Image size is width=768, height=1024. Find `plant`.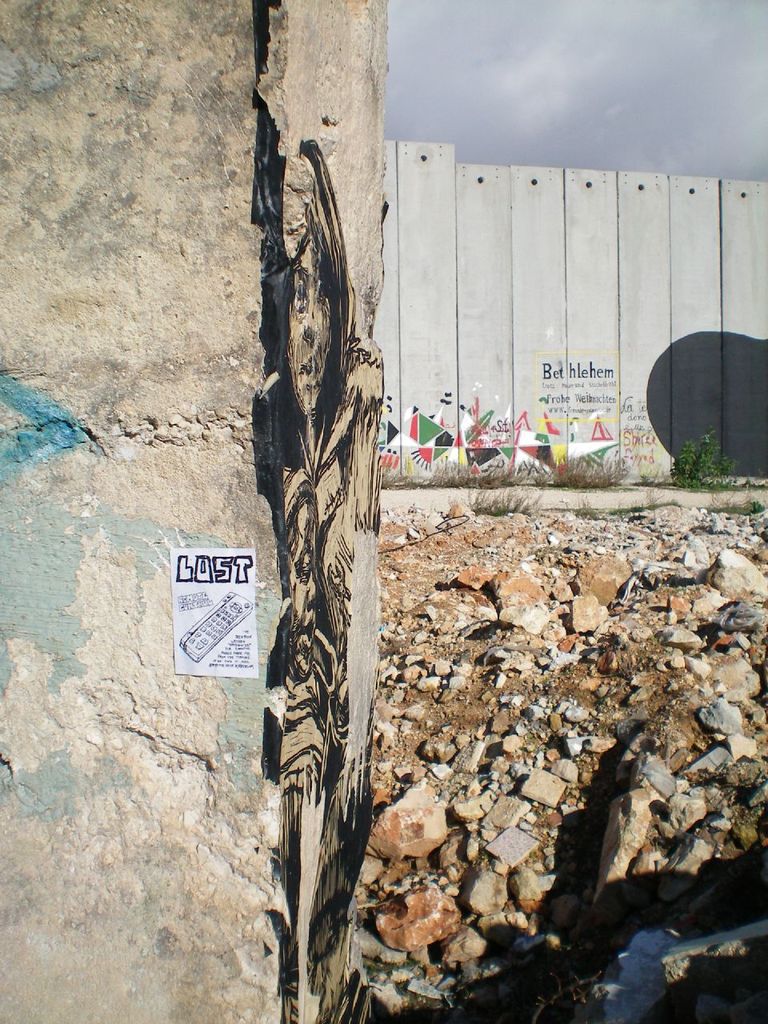
{"x1": 646, "y1": 630, "x2": 662, "y2": 645}.
